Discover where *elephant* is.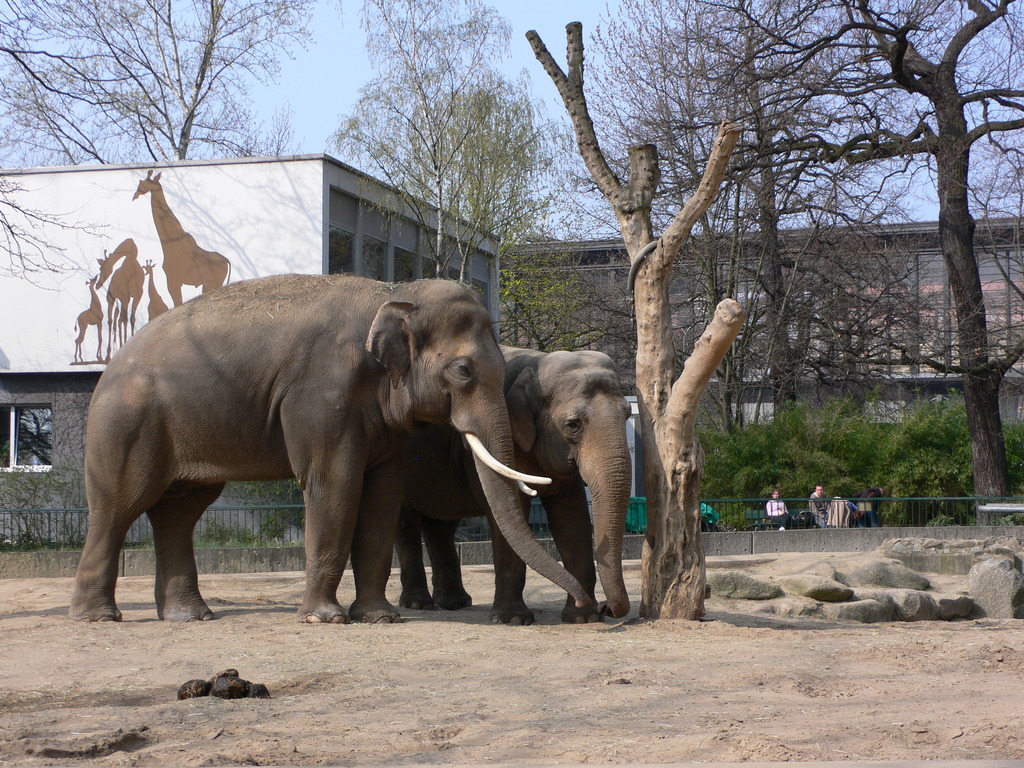
Discovered at pyautogui.locateOnScreen(64, 275, 593, 621).
